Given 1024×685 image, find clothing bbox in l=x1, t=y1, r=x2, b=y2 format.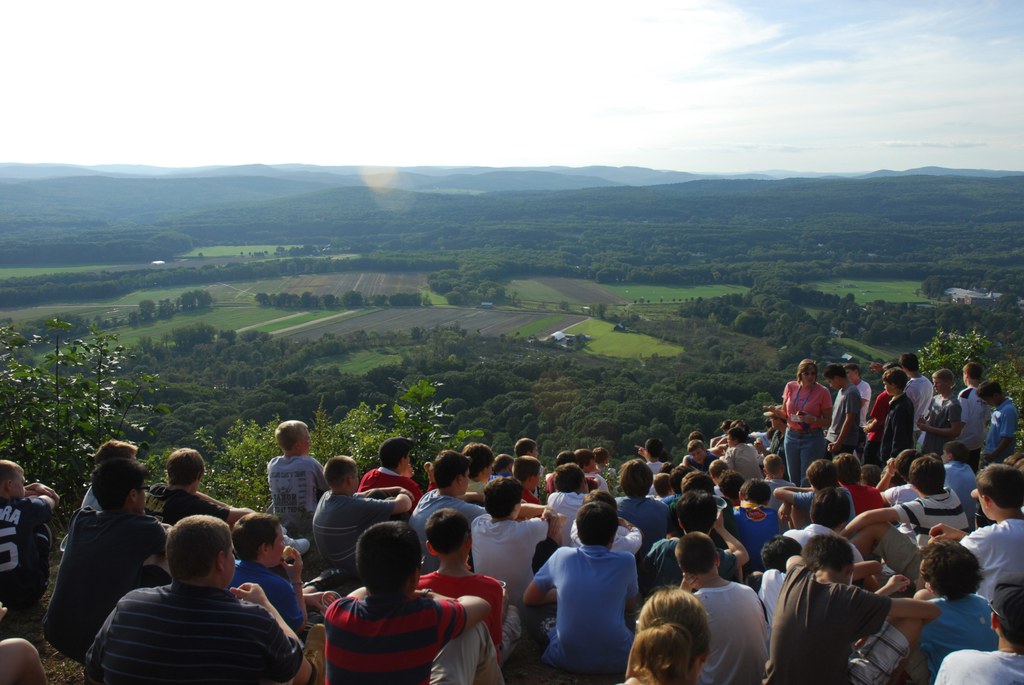
l=0, t=494, r=50, b=603.
